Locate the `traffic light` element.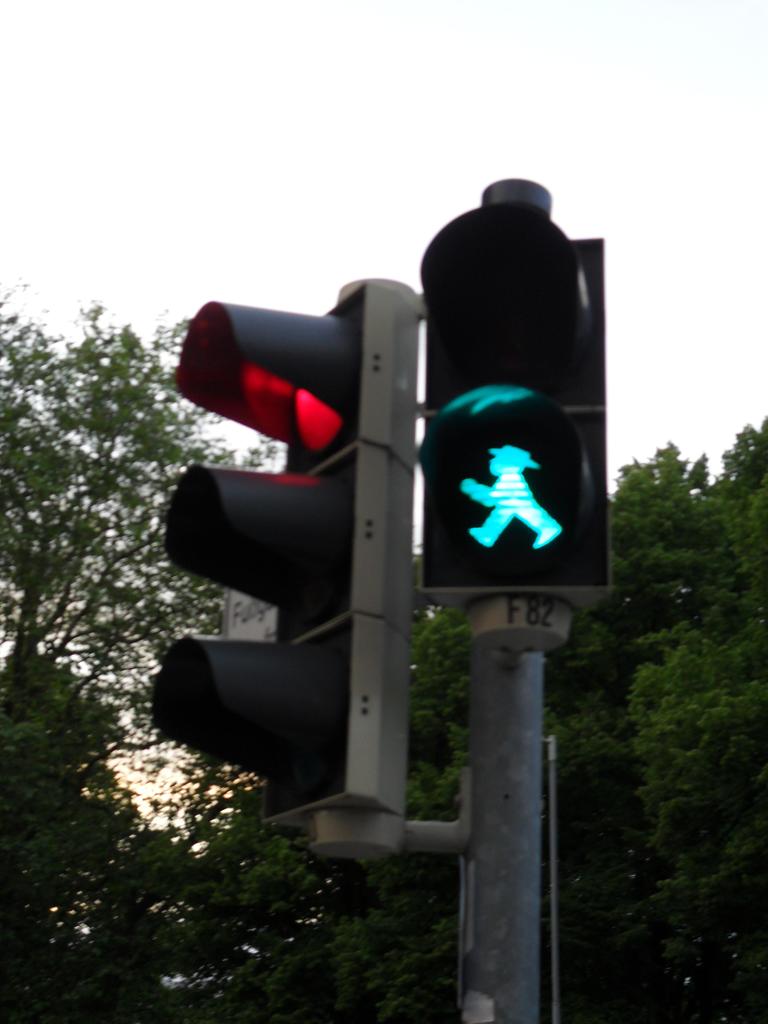
Element bbox: detection(419, 196, 612, 659).
